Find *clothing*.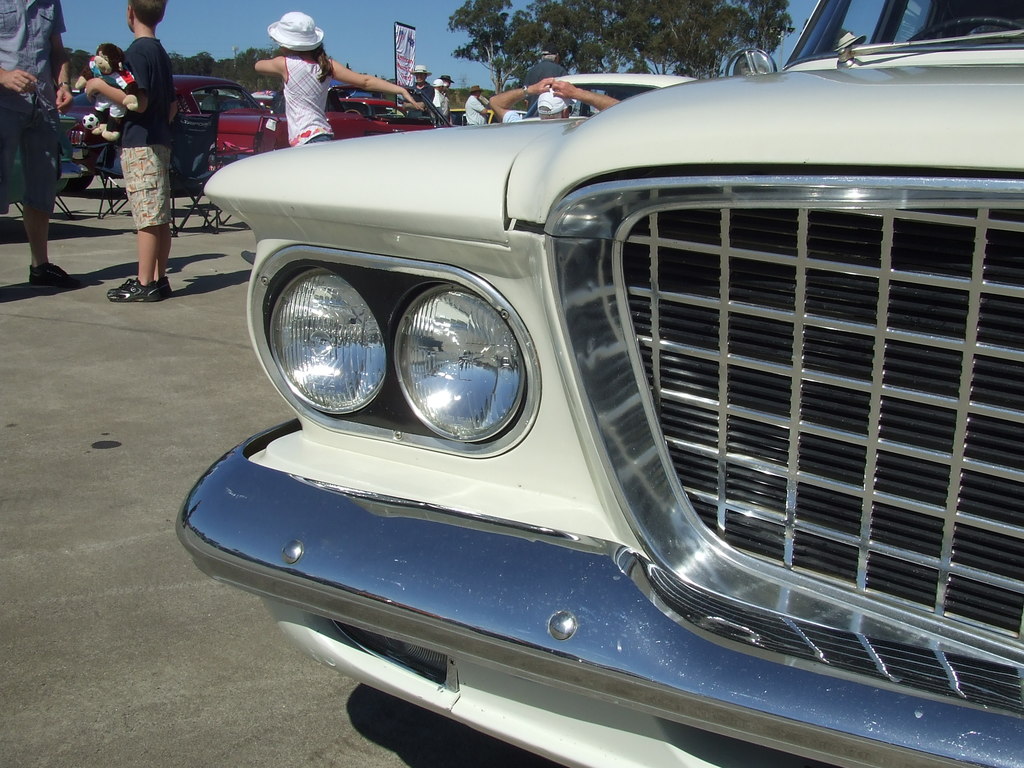
x1=248, y1=28, x2=350, y2=132.
